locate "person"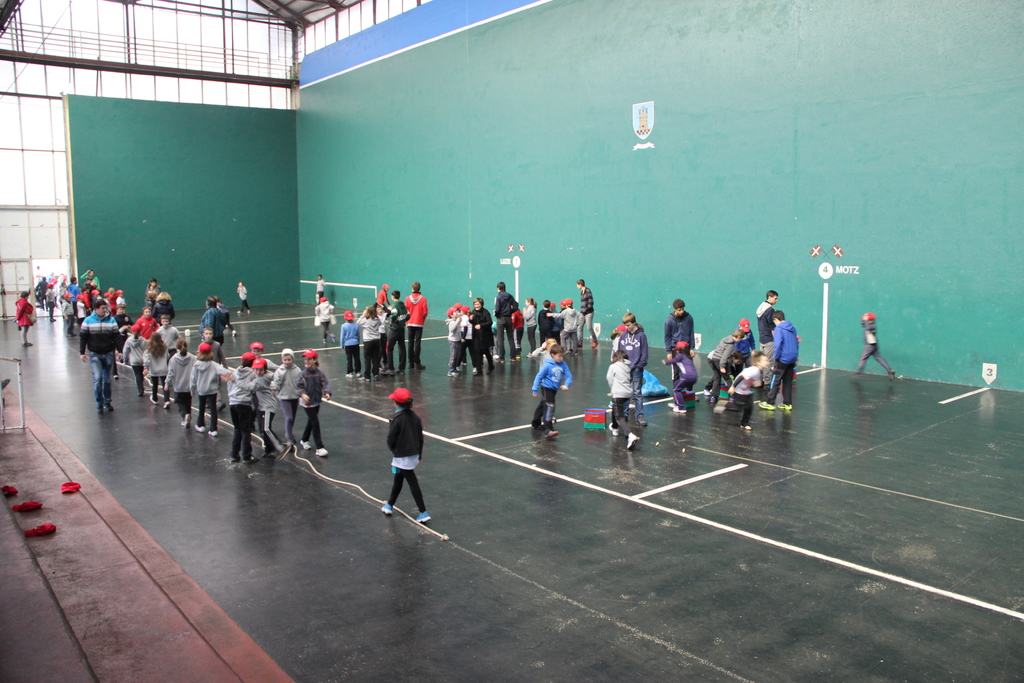
locate(752, 286, 780, 363)
